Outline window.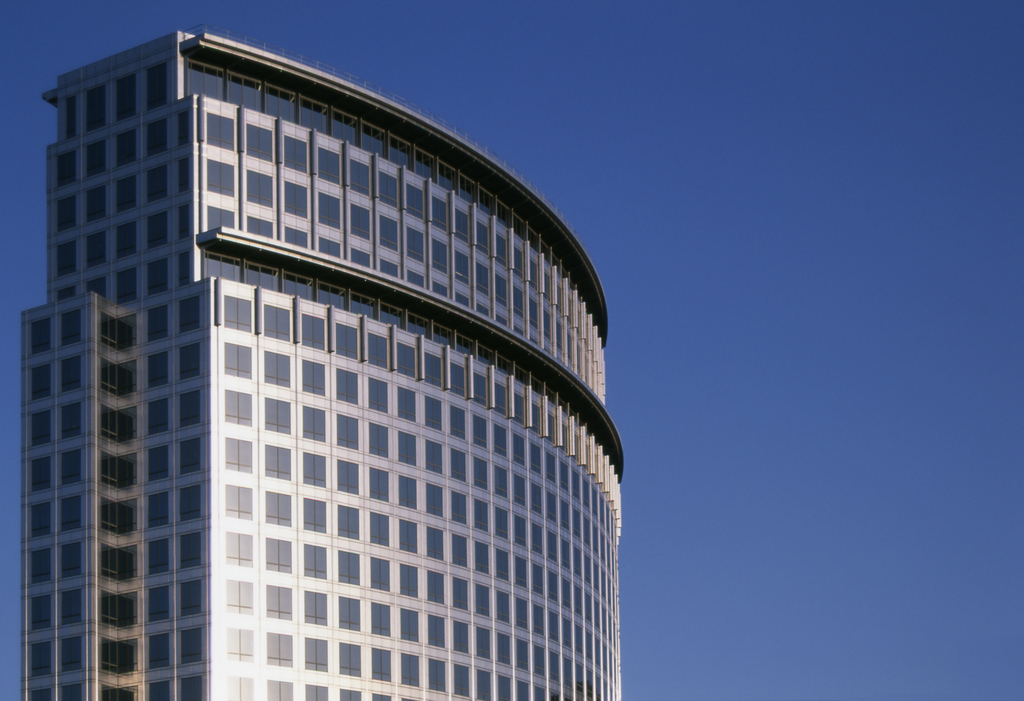
Outline: x1=596 y1=603 x2=601 y2=625.
